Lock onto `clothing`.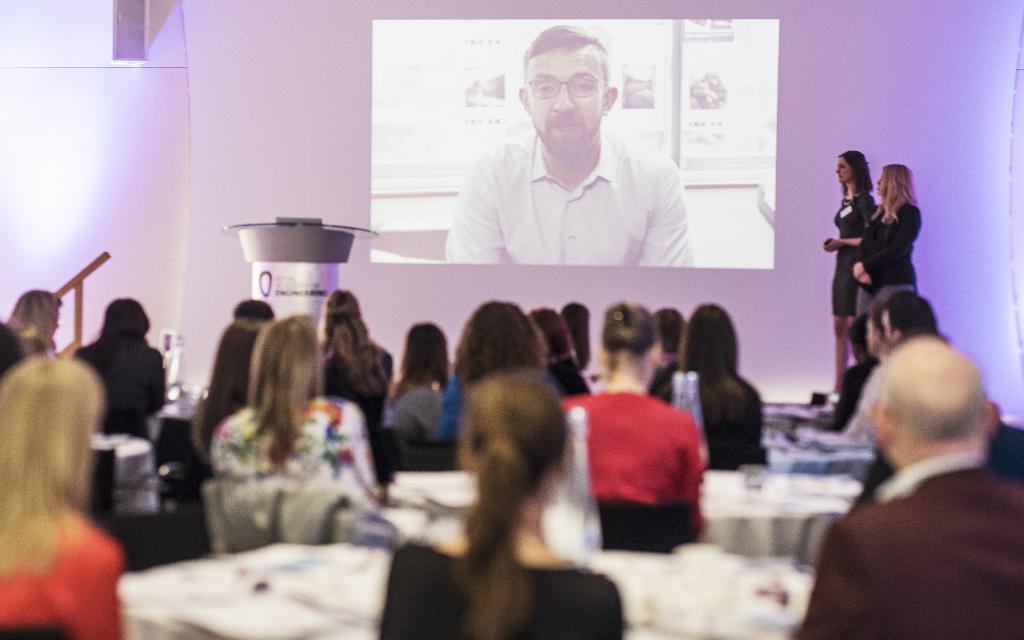
Locked: x1=858 y1=419 x2=1023 y2=502.
